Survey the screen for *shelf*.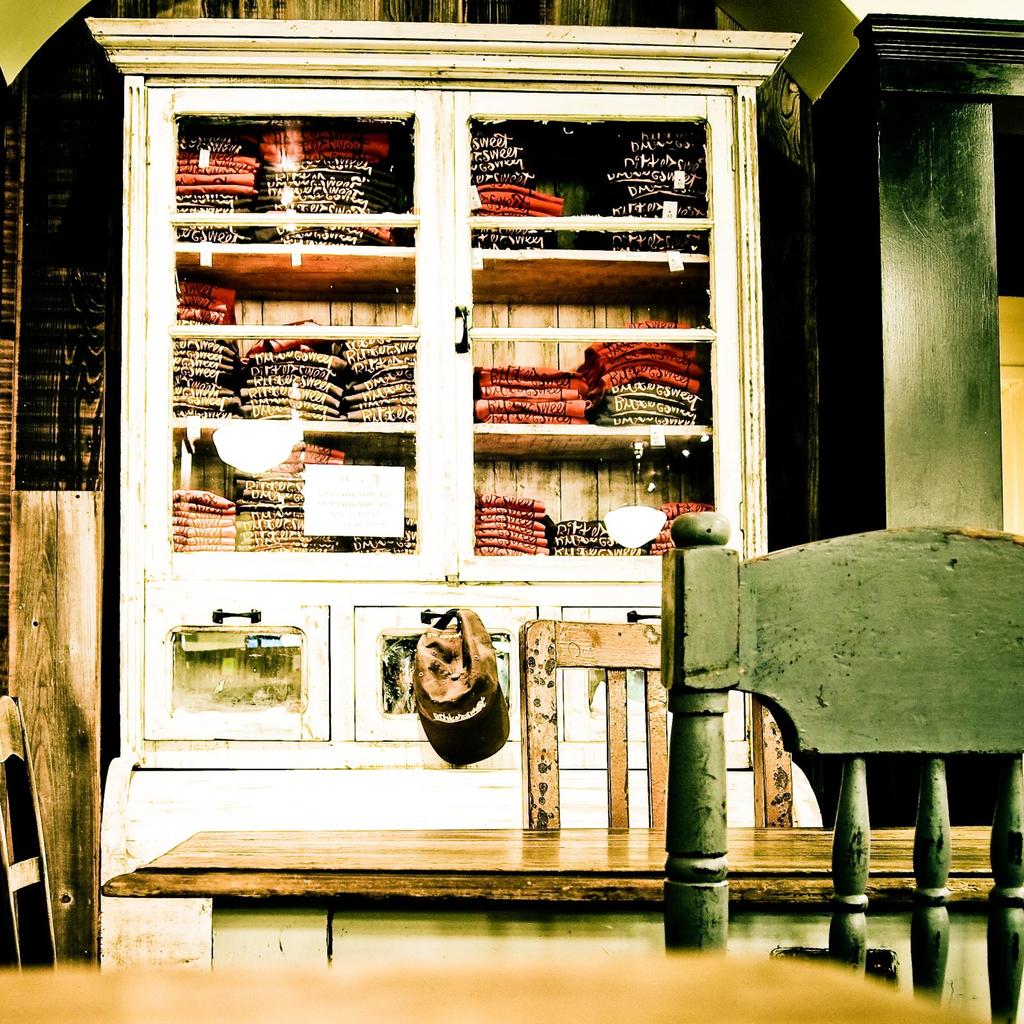
Survey found: bbox=(480, 443, 716, 566).
